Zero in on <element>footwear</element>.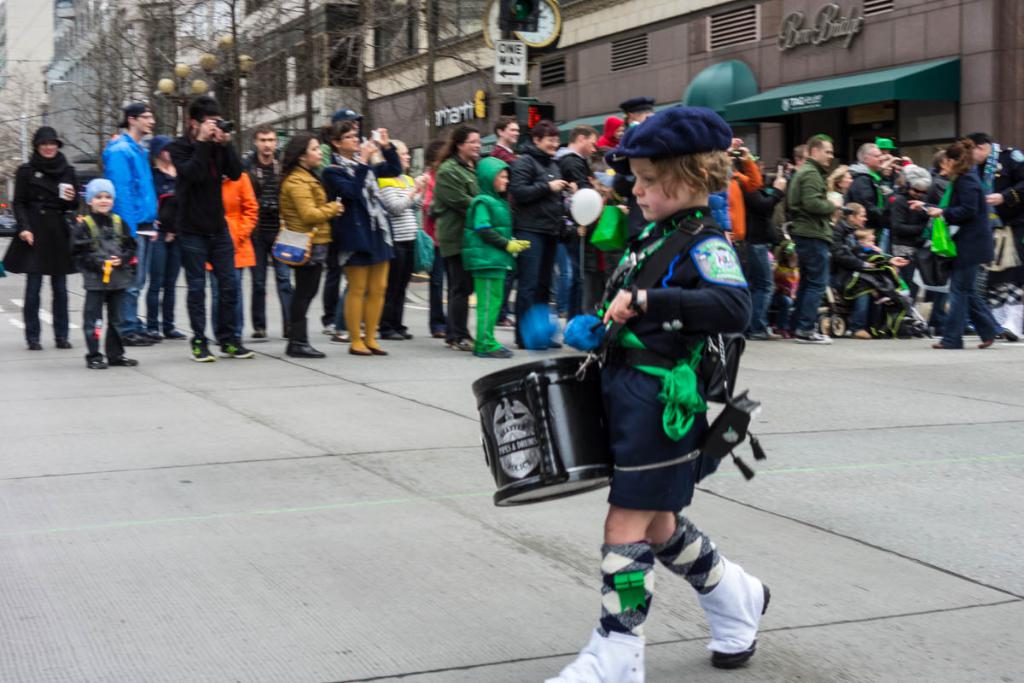
Zeroed in: Rect(286, 340, 326, 356).
